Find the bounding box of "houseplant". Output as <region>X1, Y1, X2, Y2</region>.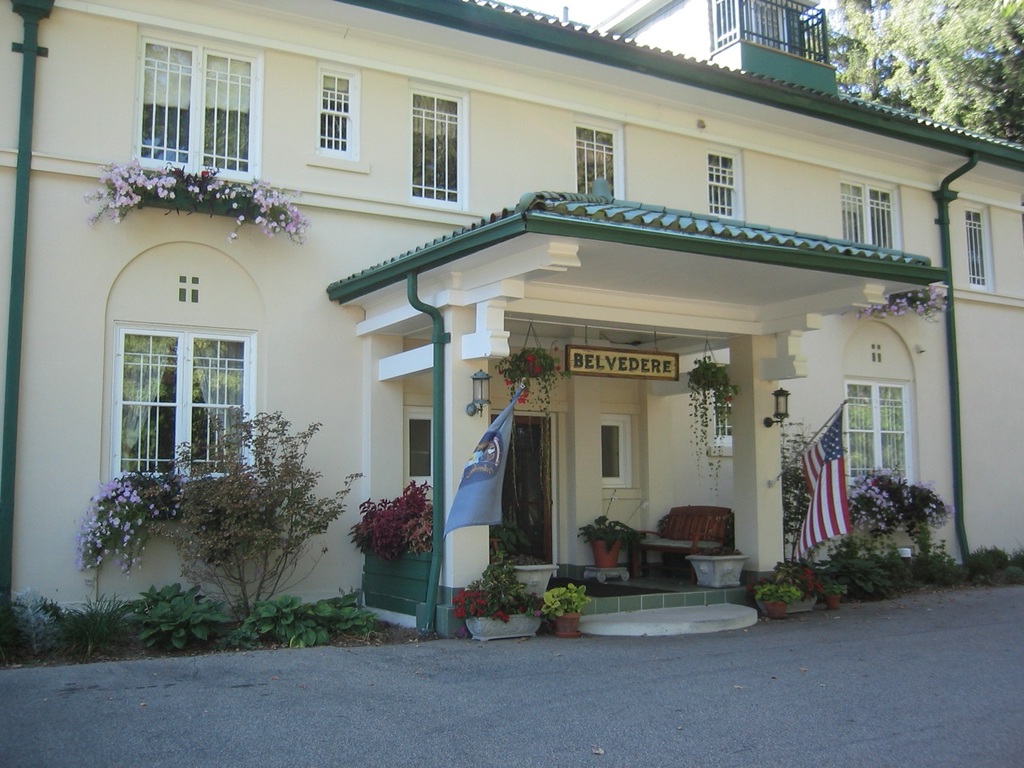
<region>541, 578, 593, 645</region>.
